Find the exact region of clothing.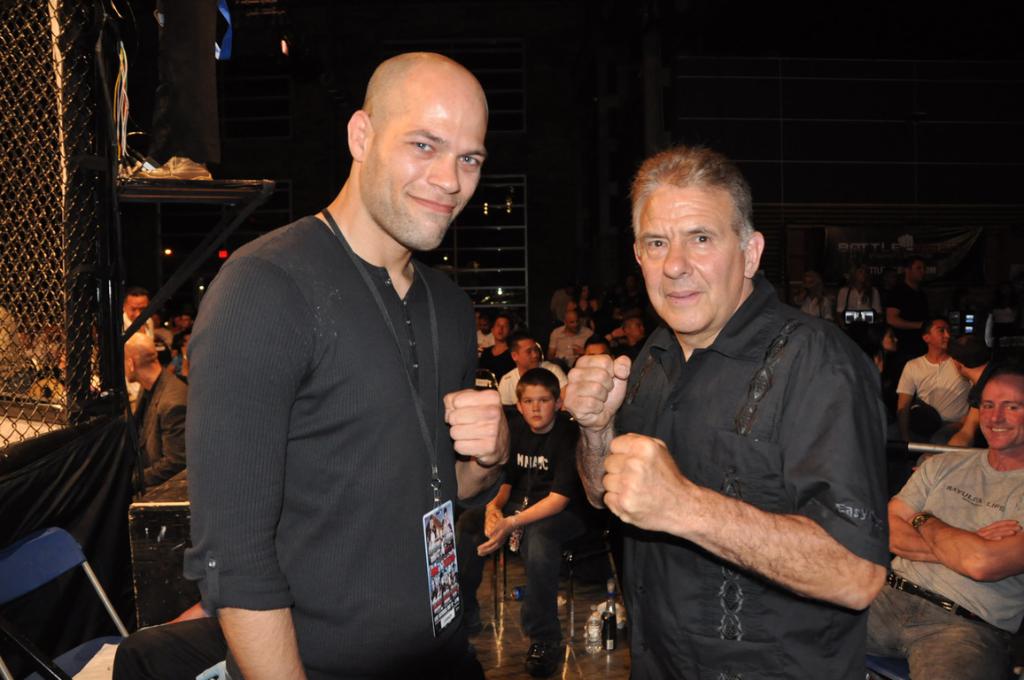
Exact region: (x1=610, y1=278, x2=885, y2=676).
